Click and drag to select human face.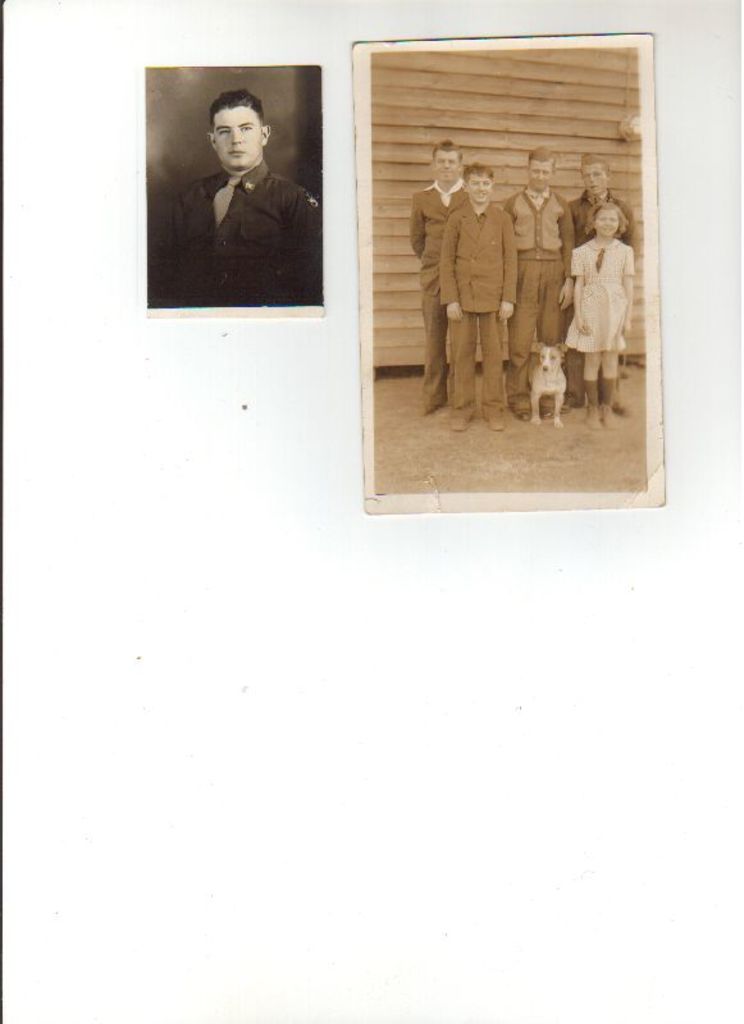
Selection: [x1=581, y1=161, x2=606, y2=188].
